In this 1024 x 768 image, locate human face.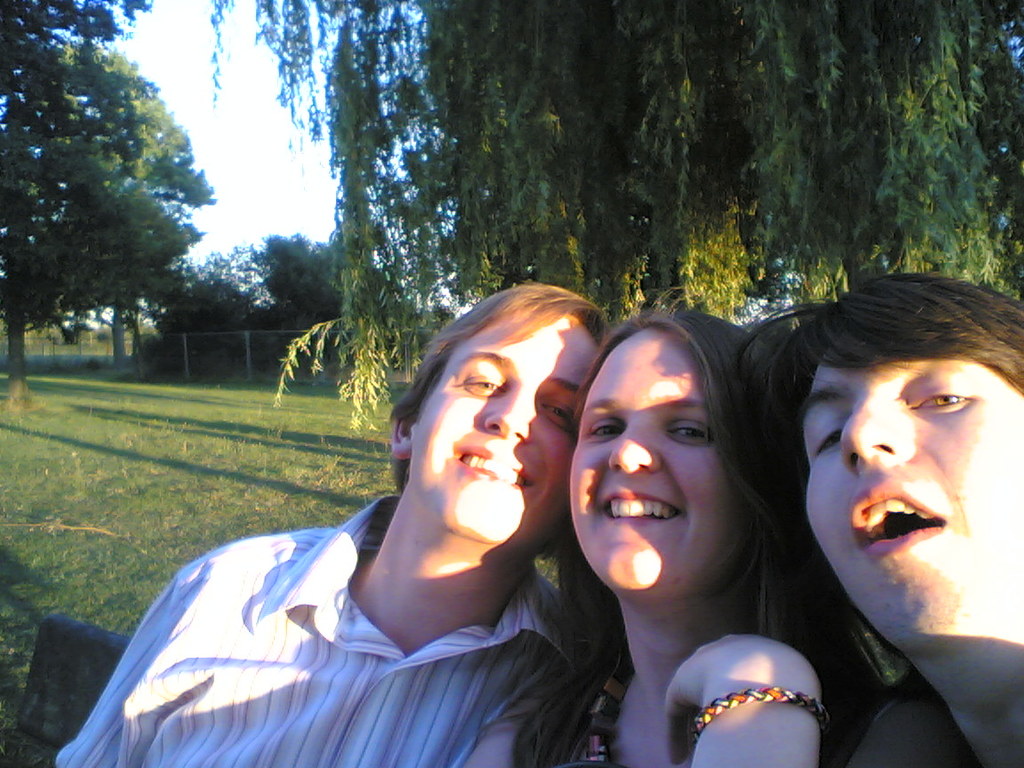
Bounding box: 810, 314, 1019, 639.
